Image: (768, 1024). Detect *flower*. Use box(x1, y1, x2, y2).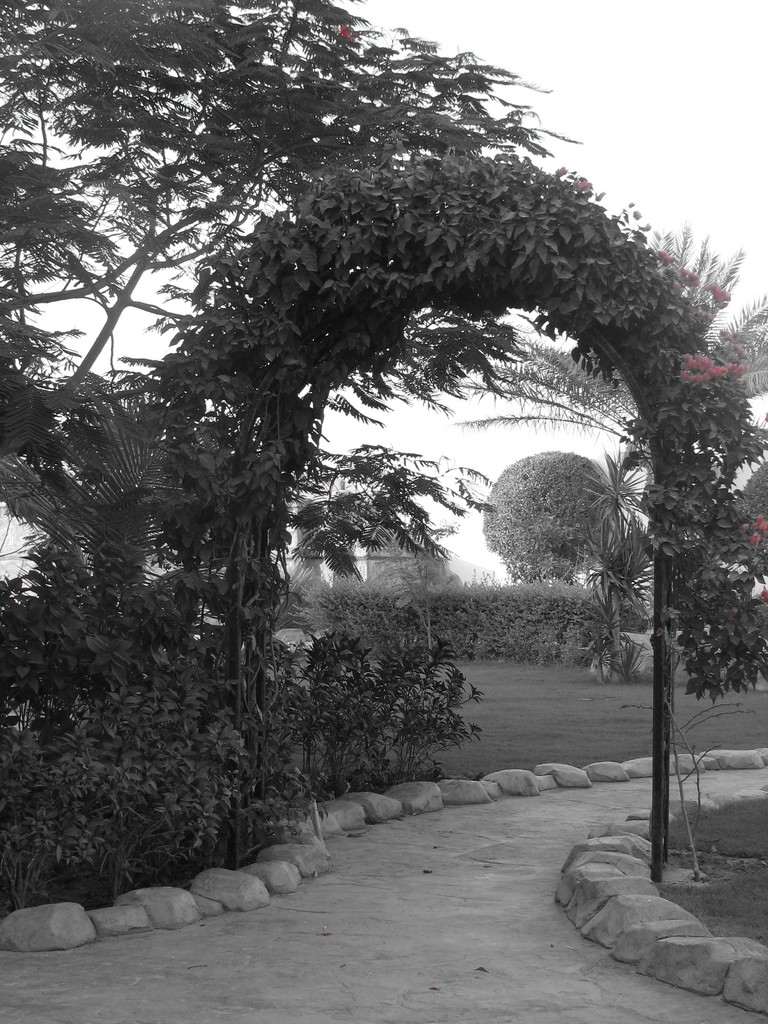
box(653, 245, 675, 261).
